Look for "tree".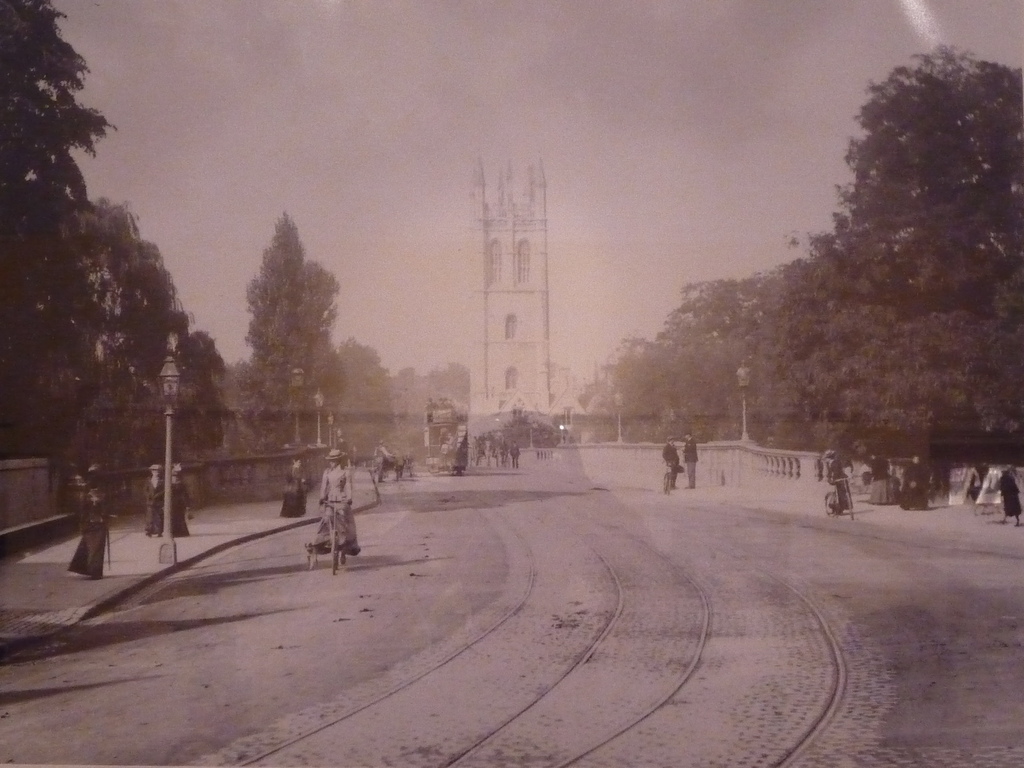
Found: bbox=[244, 210, 348, 420].
